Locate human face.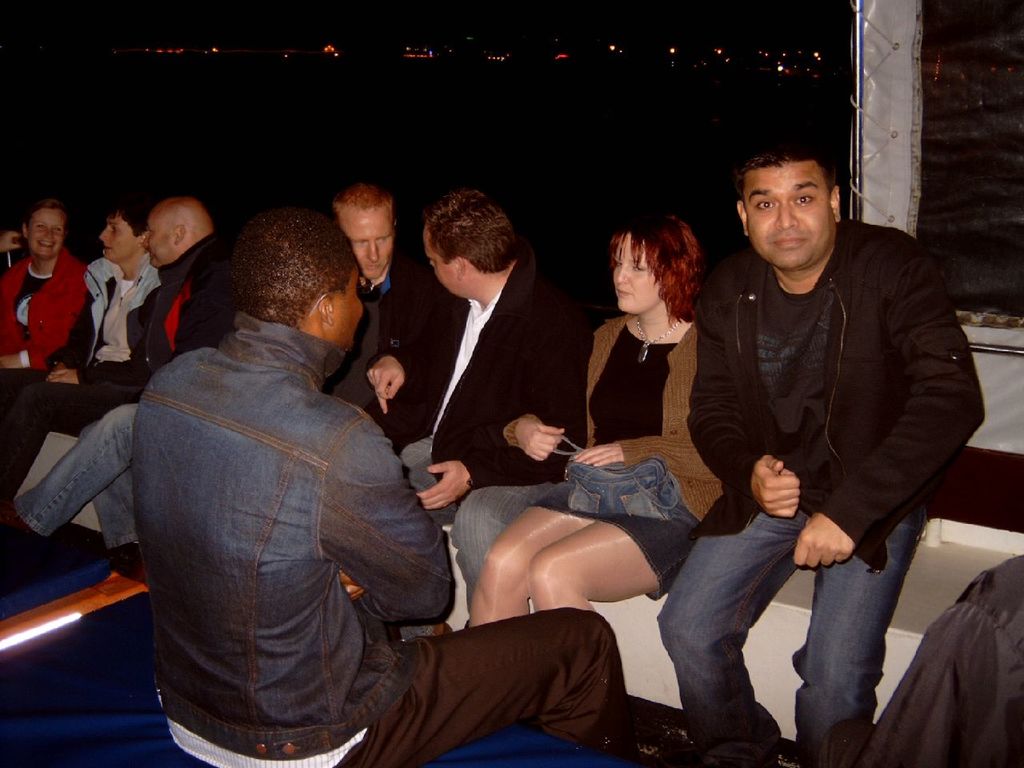
Bounding box: [x1=423, y1=230, x2=455, y2=294].
